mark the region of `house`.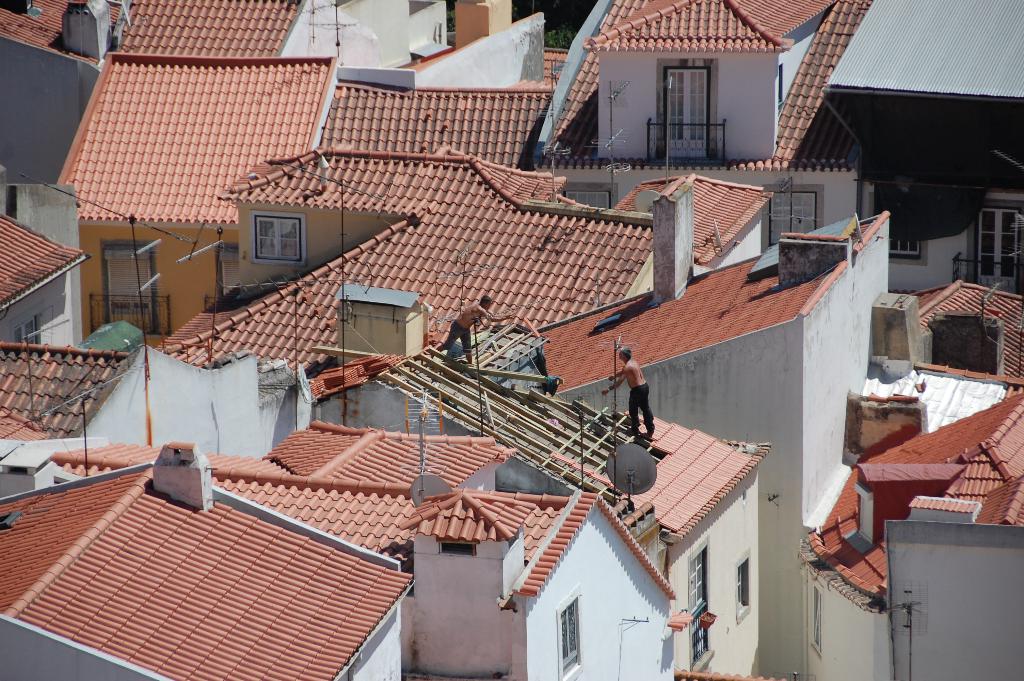
Region: (654,209,935,506).
